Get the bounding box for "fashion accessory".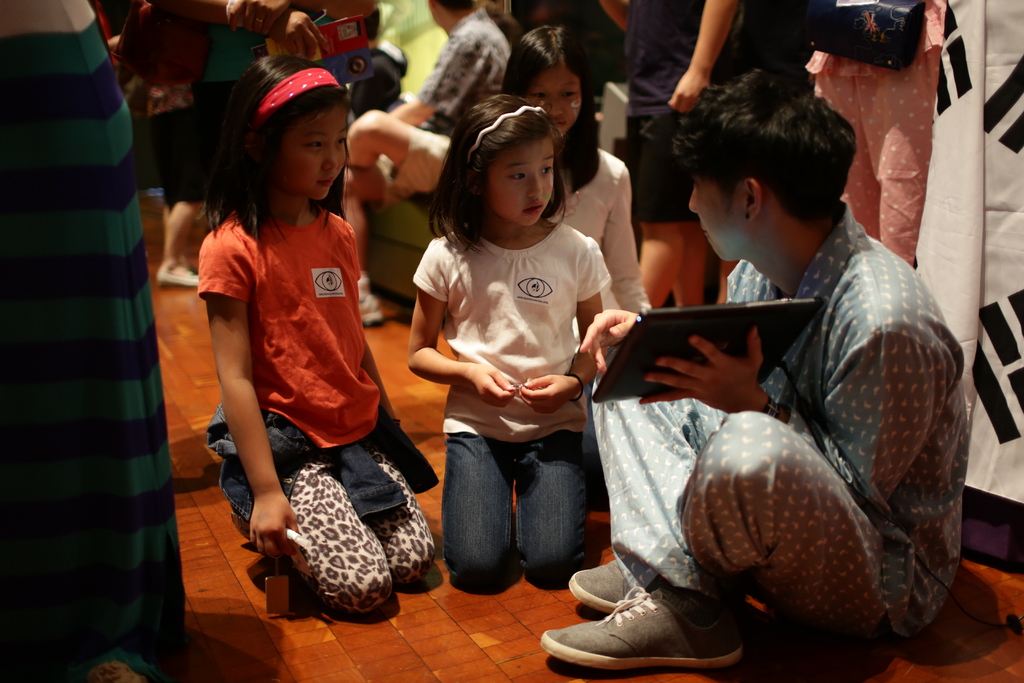
locate(465, 108, 544, 159).
